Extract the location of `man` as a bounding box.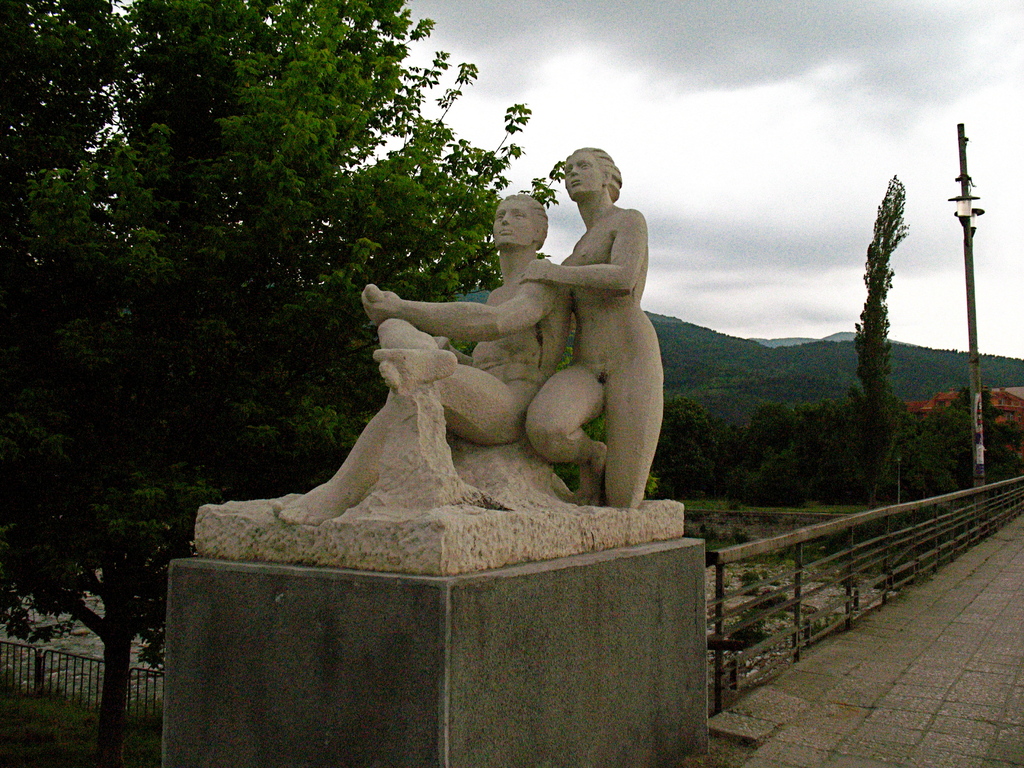
273 191 574 526.
